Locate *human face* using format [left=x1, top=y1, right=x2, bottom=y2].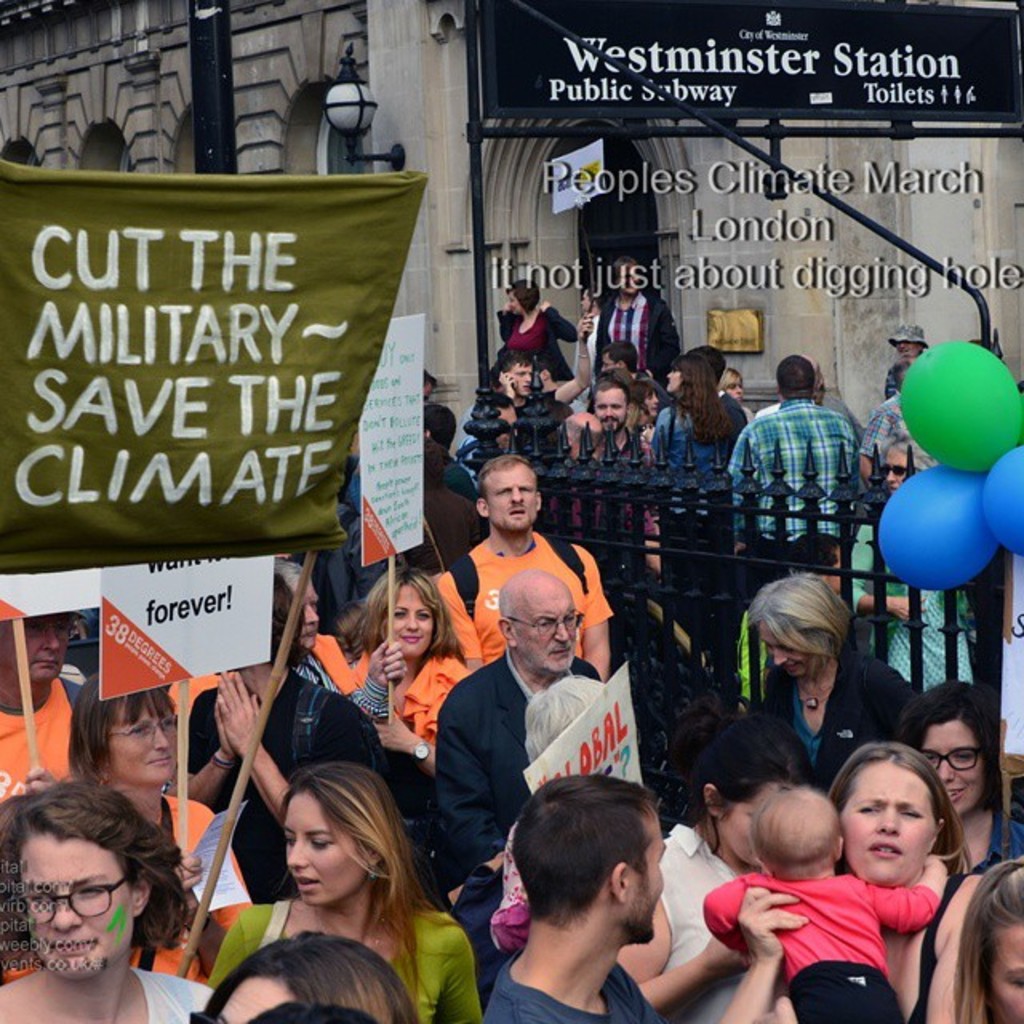
[left=984, top=912, right=1021, bottom=1018].
